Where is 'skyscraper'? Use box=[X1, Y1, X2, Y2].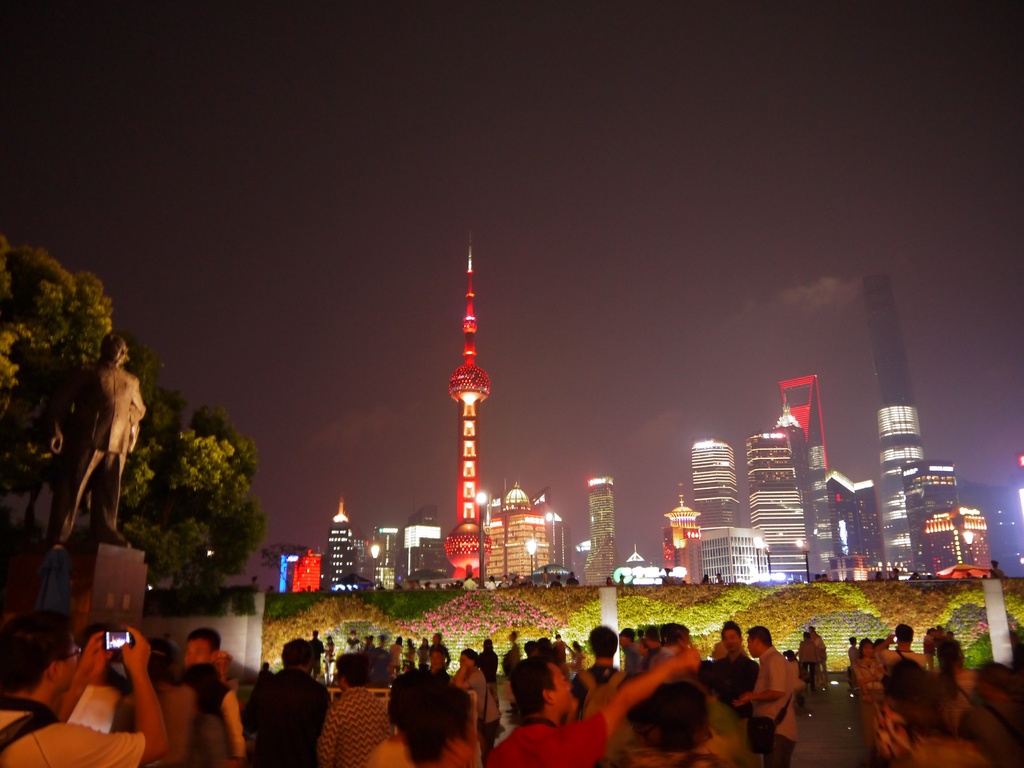
box=[884, 274, 927, 574].
